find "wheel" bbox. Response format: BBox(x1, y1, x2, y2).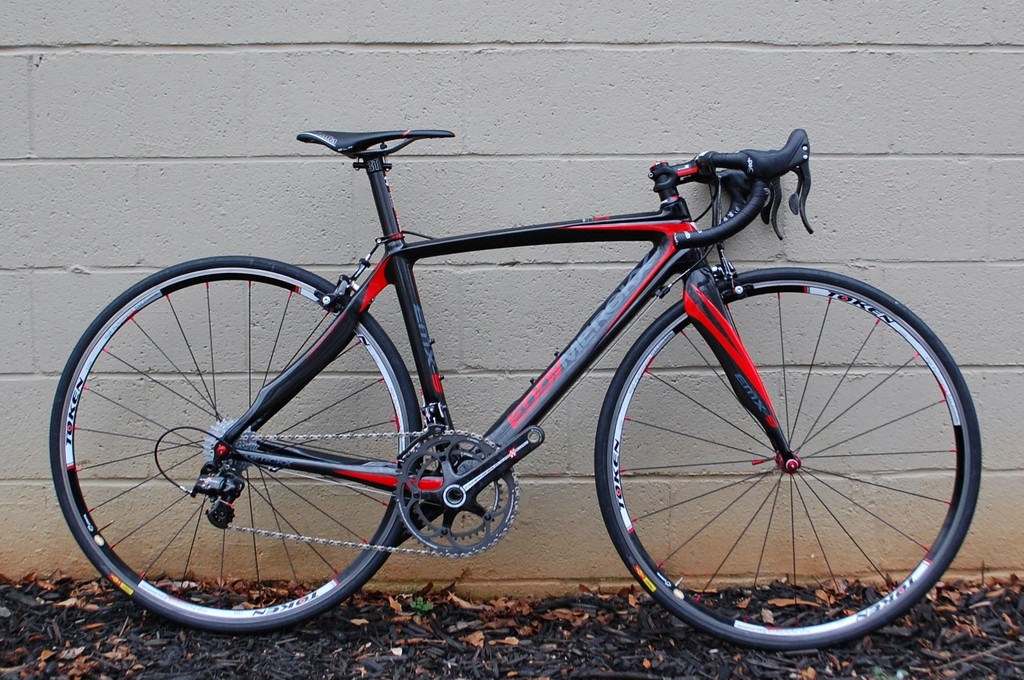
BBox(47, 254, 423, 631).
